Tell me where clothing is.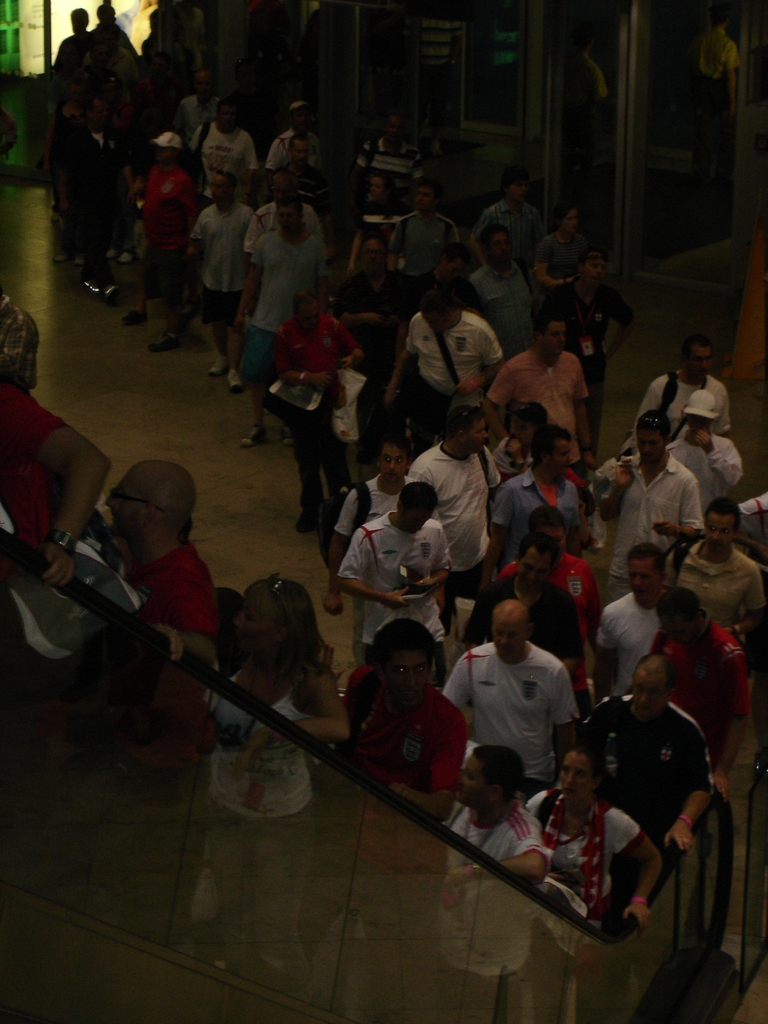
clothing is at 655, 431, 742, 519.
